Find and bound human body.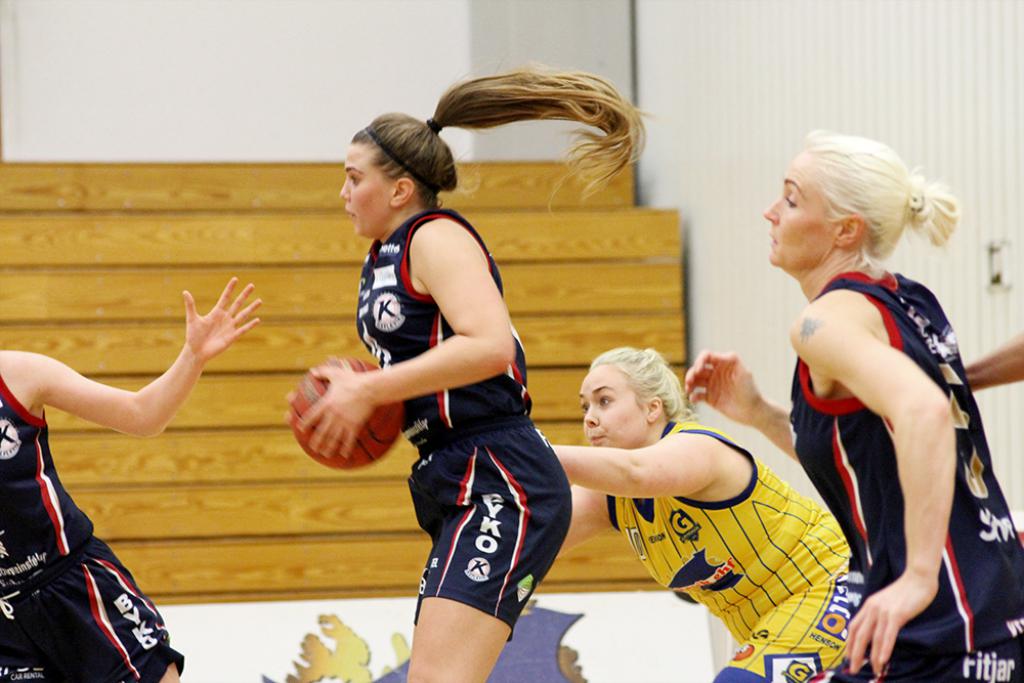
Bound: 0,273,258,682.
